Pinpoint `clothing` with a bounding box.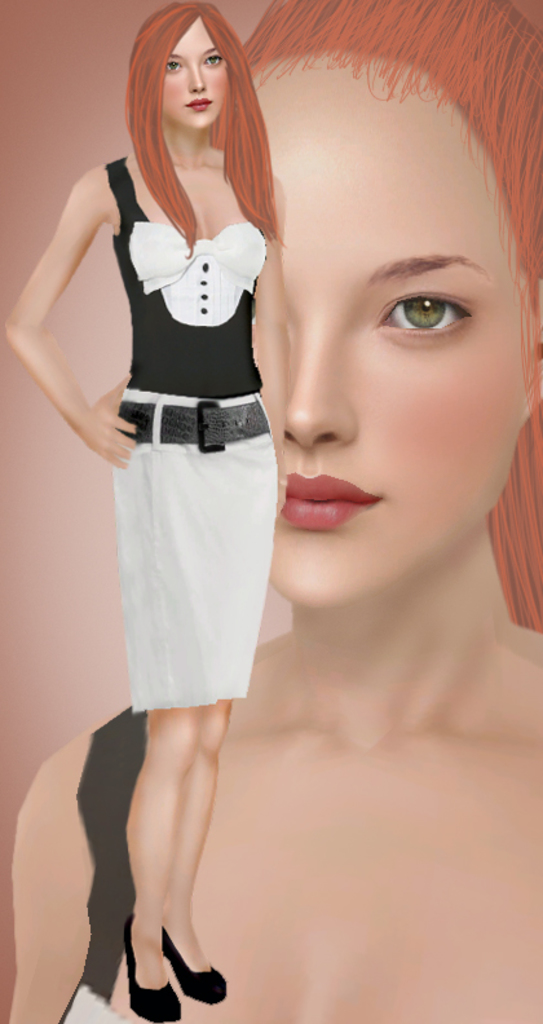
bbox=(72, 144, 284, 711).
